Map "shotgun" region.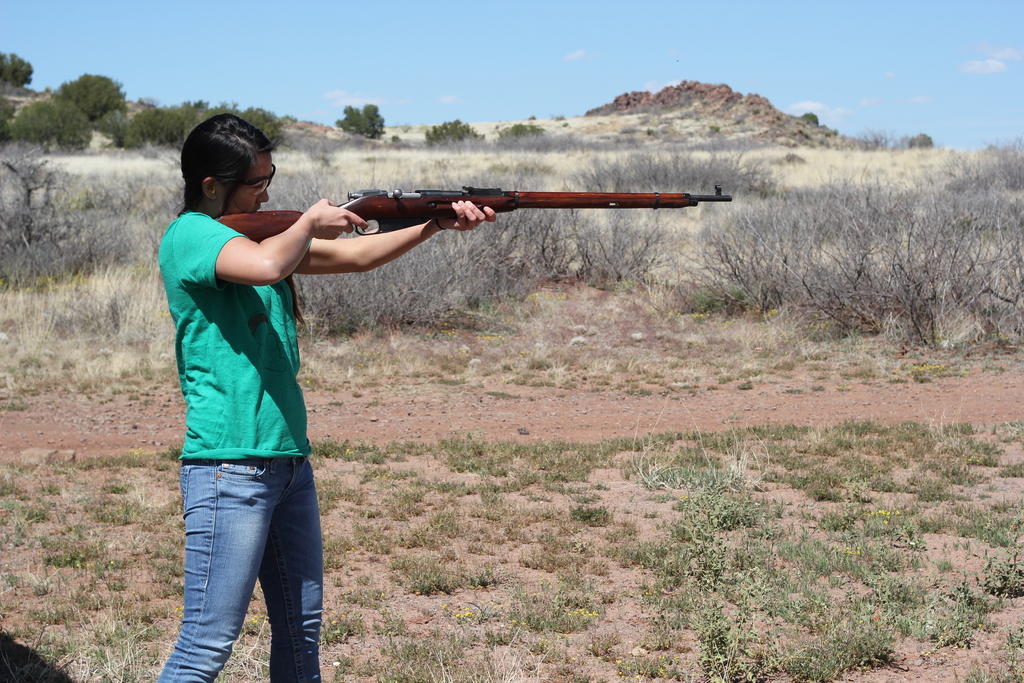
Mapped to crop(211, 187, 734, 236).
